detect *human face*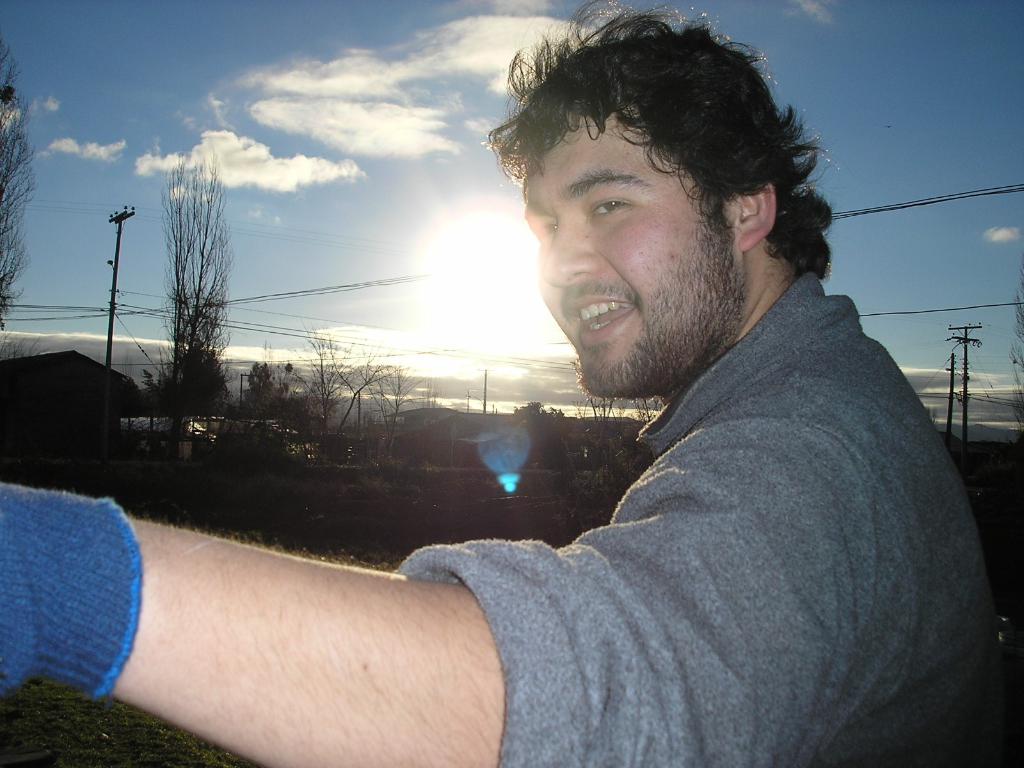
pyautogui.locateOnScreen(534, 105, 730, 401)
